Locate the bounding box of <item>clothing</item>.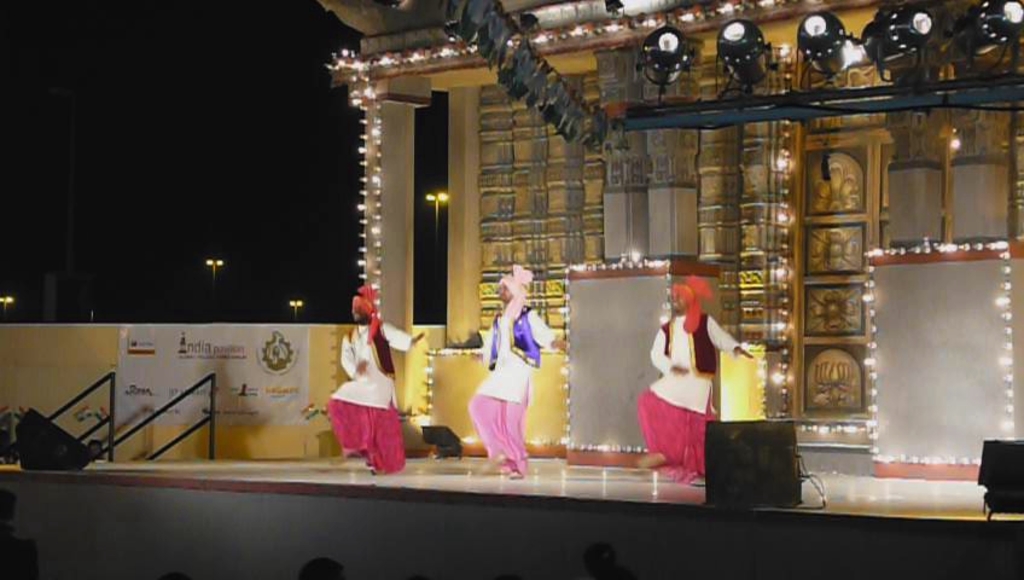
Bounding box: [left=324, top=315, right=397, bottom=468].
